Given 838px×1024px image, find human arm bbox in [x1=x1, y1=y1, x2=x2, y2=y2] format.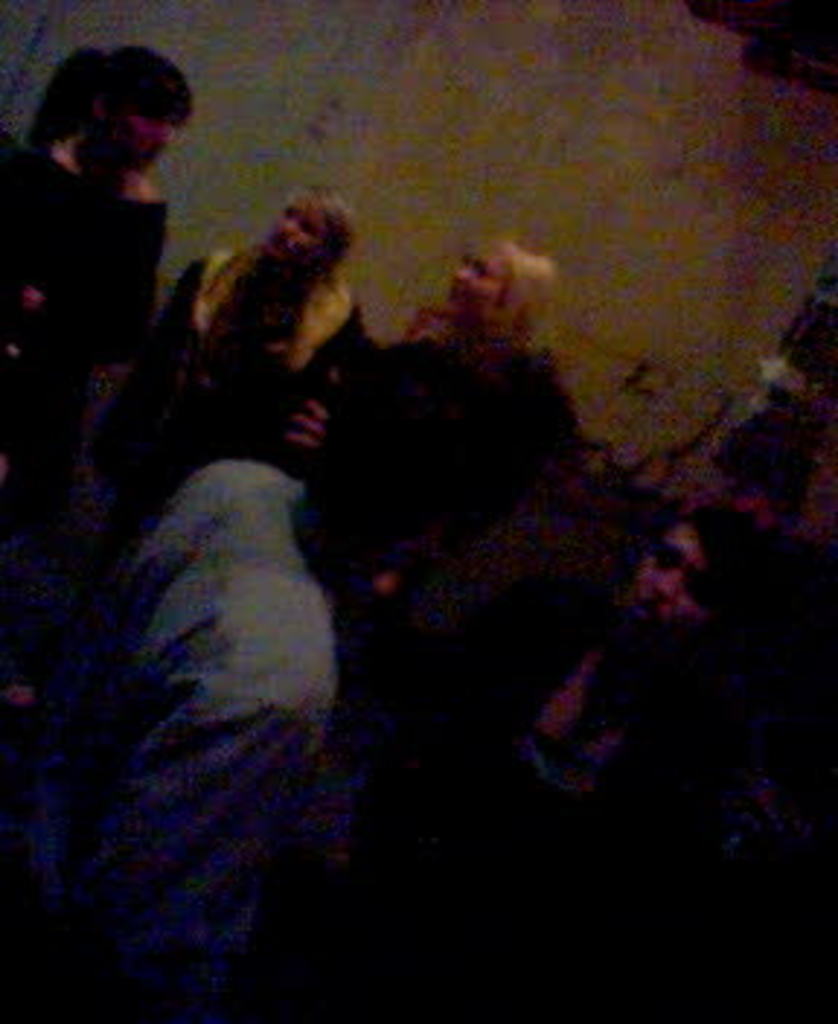
[x1=285, y1=311, x2=367, y2=445].
